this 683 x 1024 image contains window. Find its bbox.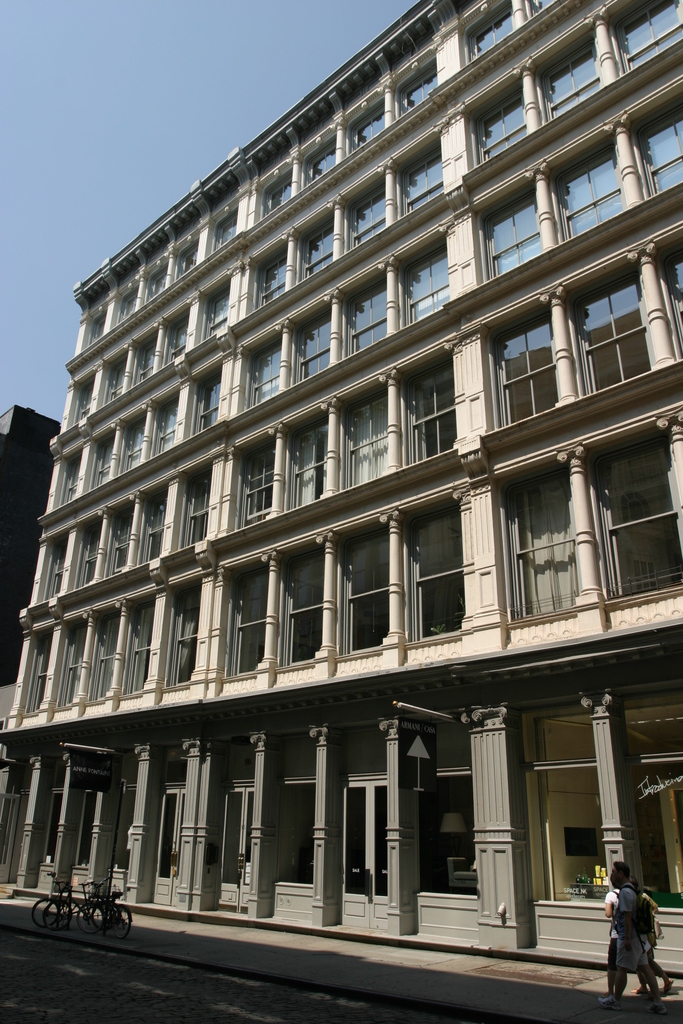
(left=399, top=236, right=451, bottom=323).
